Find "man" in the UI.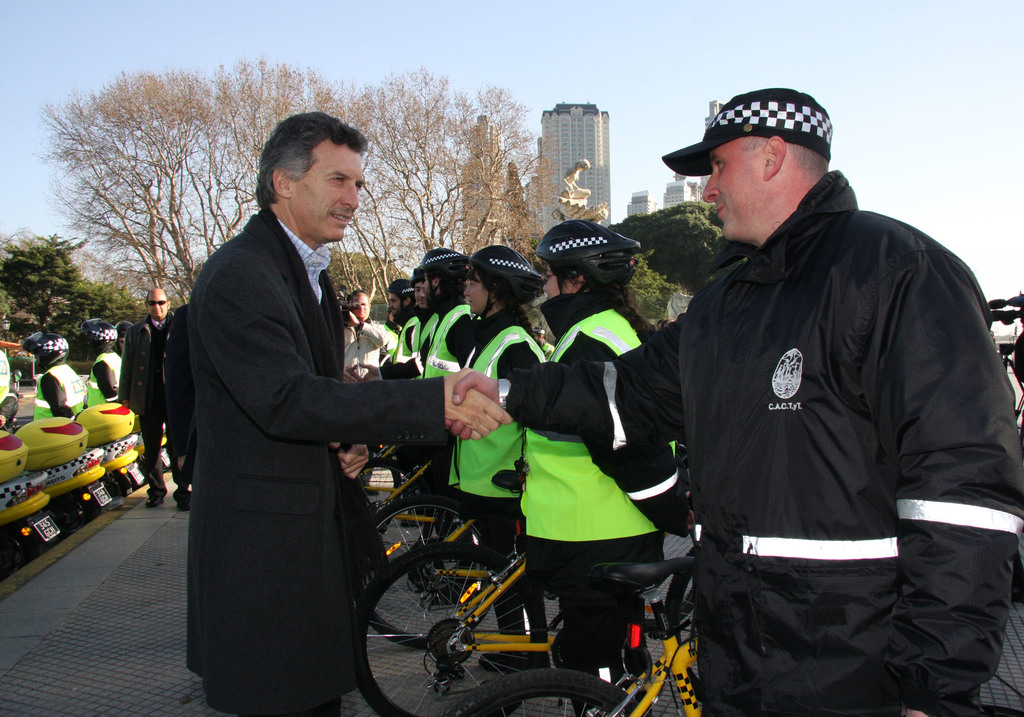
UI element at 160 90 460 700.
